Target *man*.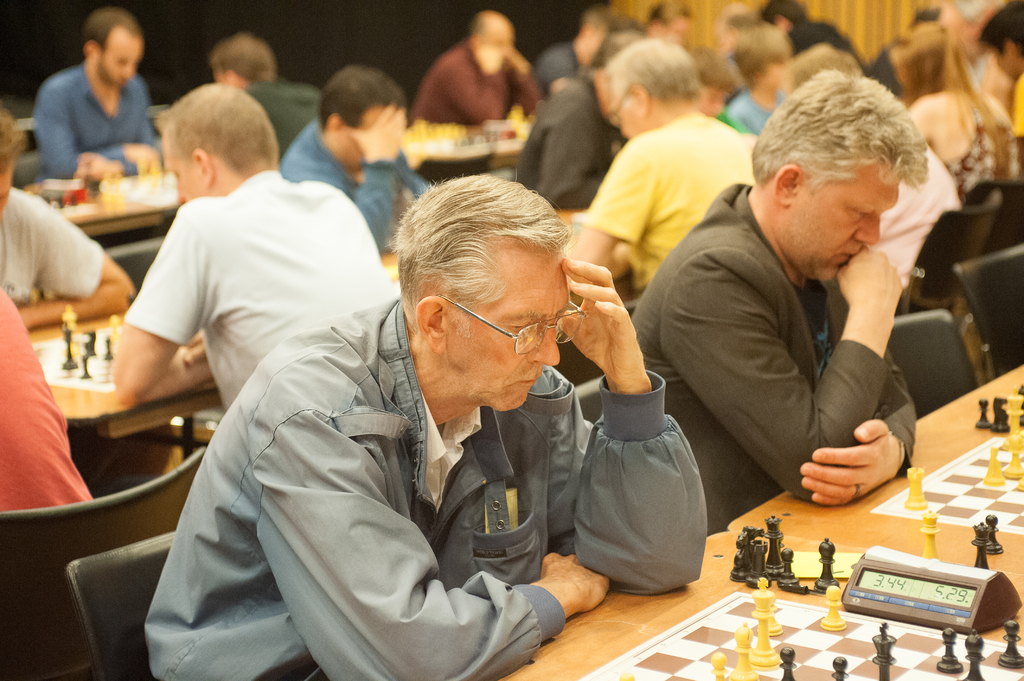
Target region: box(512, 23, 647, 209).
